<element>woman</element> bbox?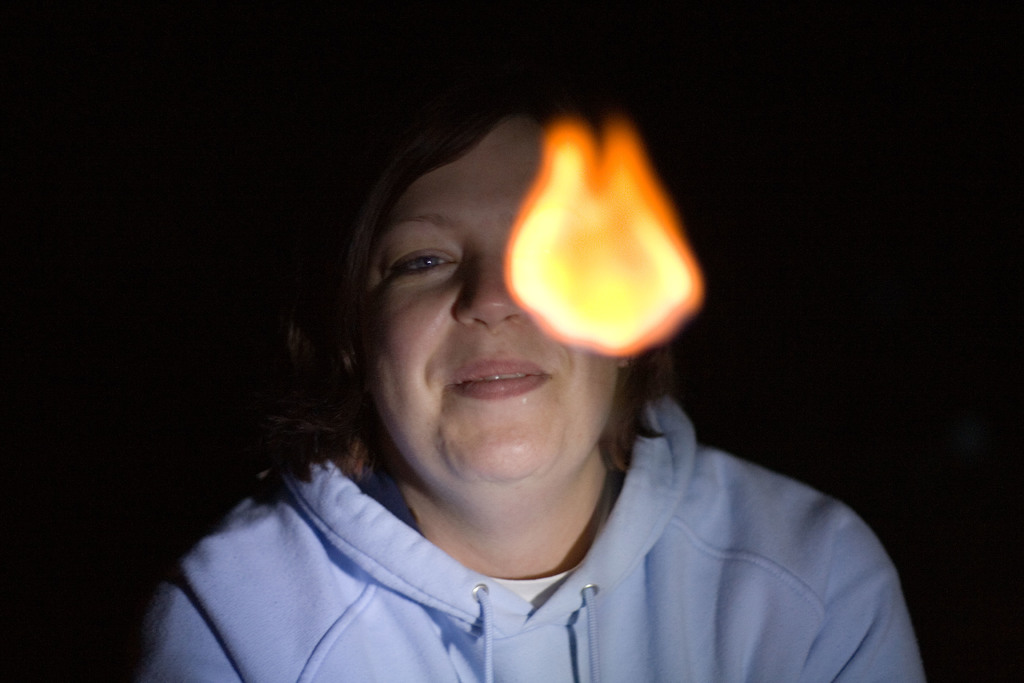
(x1=130, y1=70, x2=893, y2=661)
